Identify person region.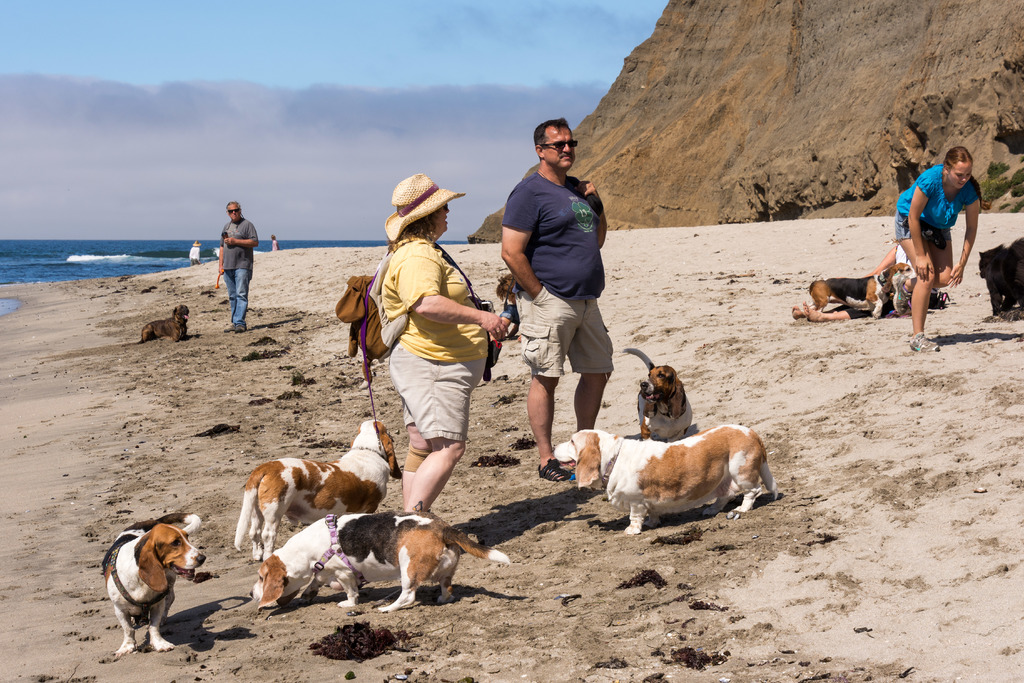
Region: [500, 118, 612, 482].
